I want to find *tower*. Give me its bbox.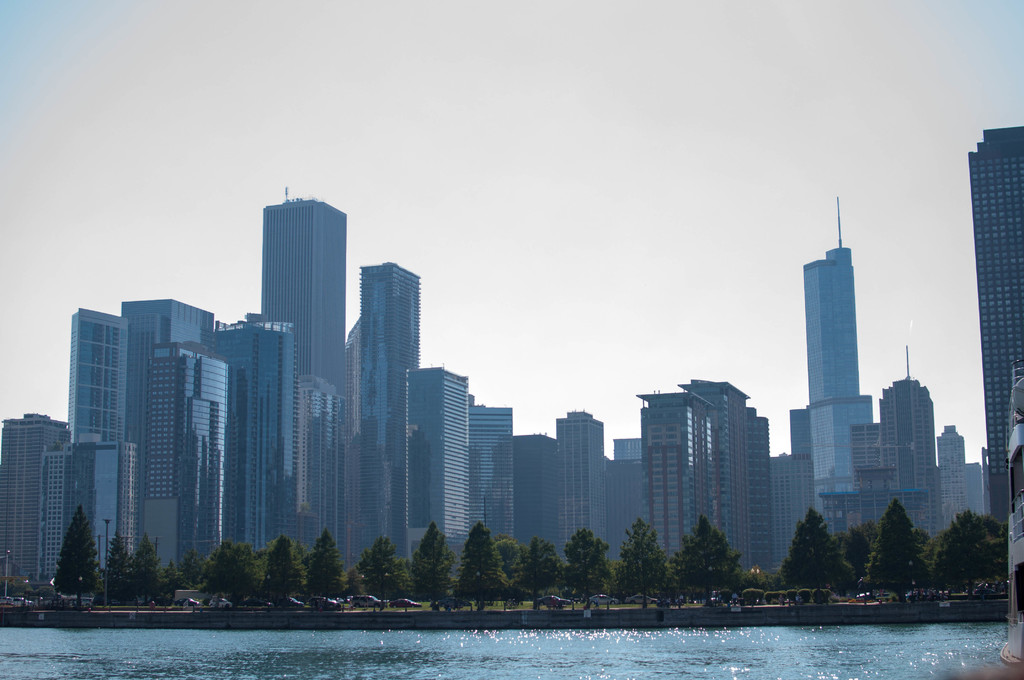
region(812, 393, 875, 519).
